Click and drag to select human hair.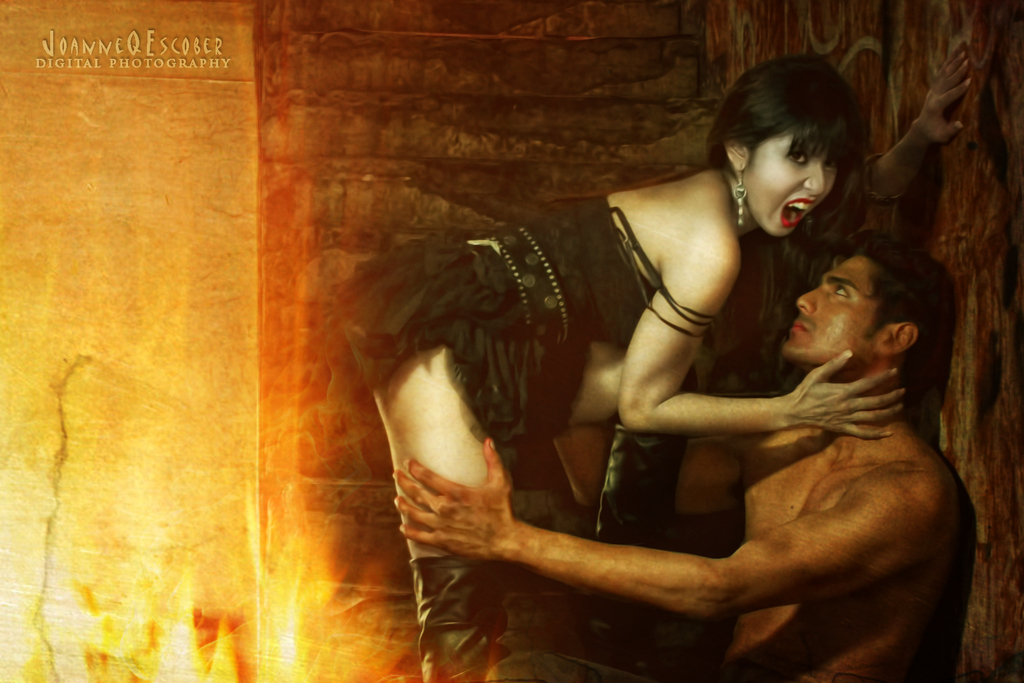
Selection: rect(707, 52, 866, 184).
